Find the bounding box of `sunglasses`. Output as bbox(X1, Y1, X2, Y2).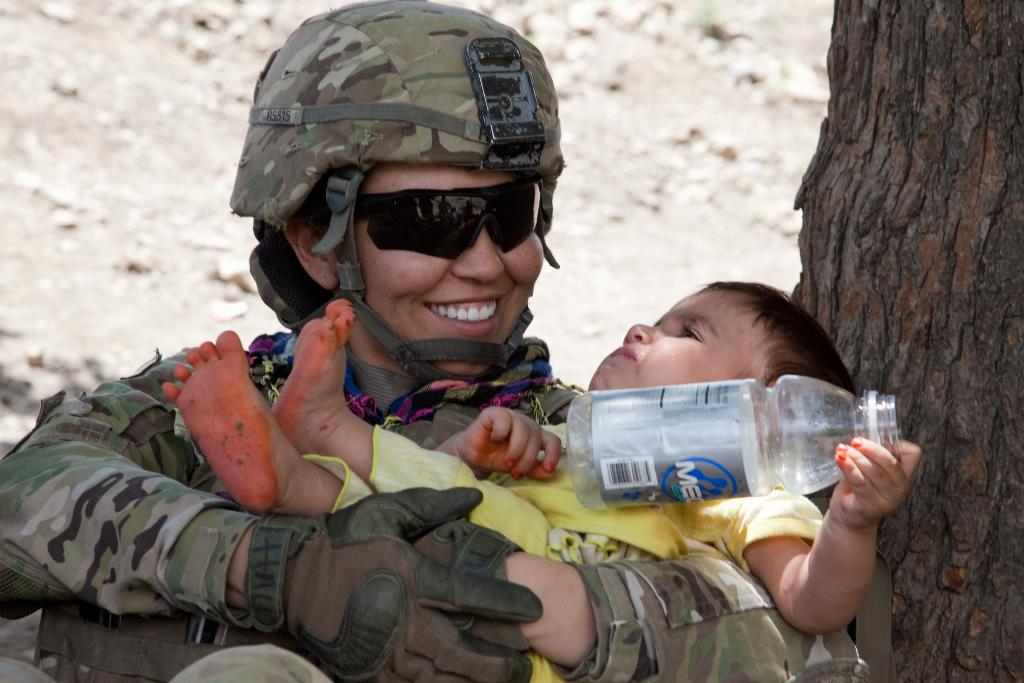
bbox(355, 174, 534, 259).
